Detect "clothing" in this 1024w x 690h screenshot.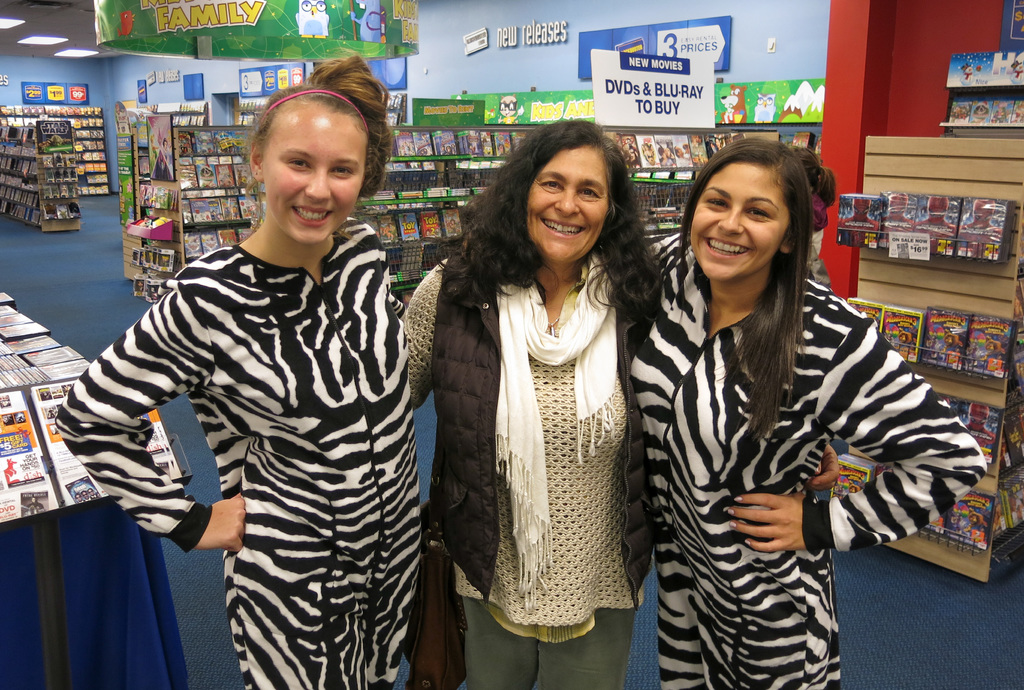
Detection: (150,145,174,180).
